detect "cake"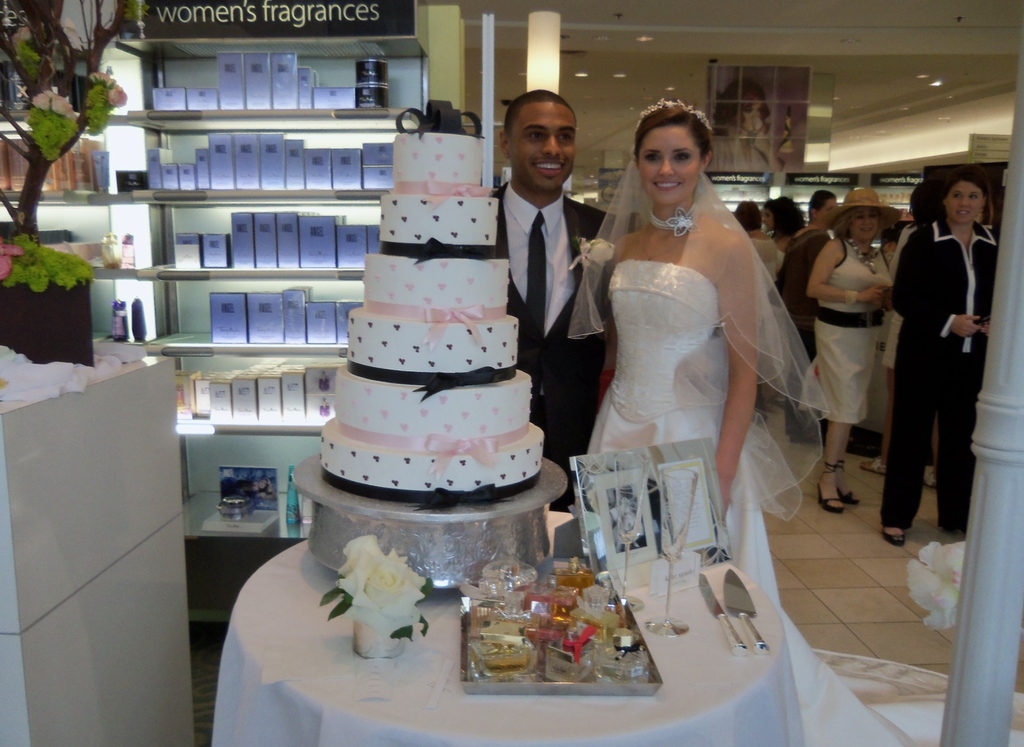
(320,130,545,499)
